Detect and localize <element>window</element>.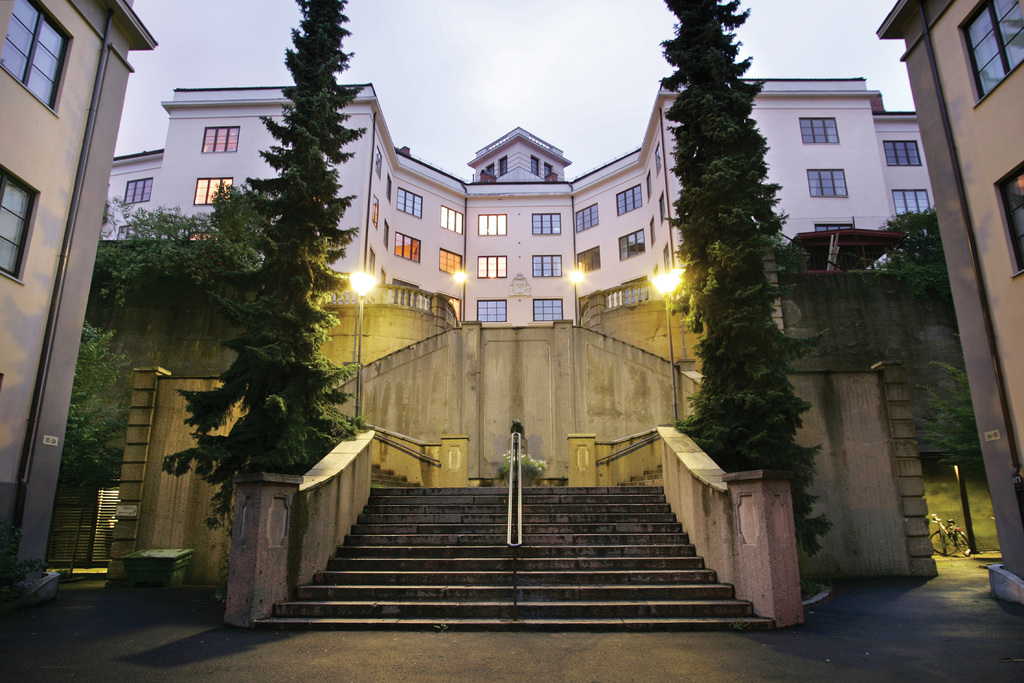
Localized at <box>440,204,463,236</box>.
